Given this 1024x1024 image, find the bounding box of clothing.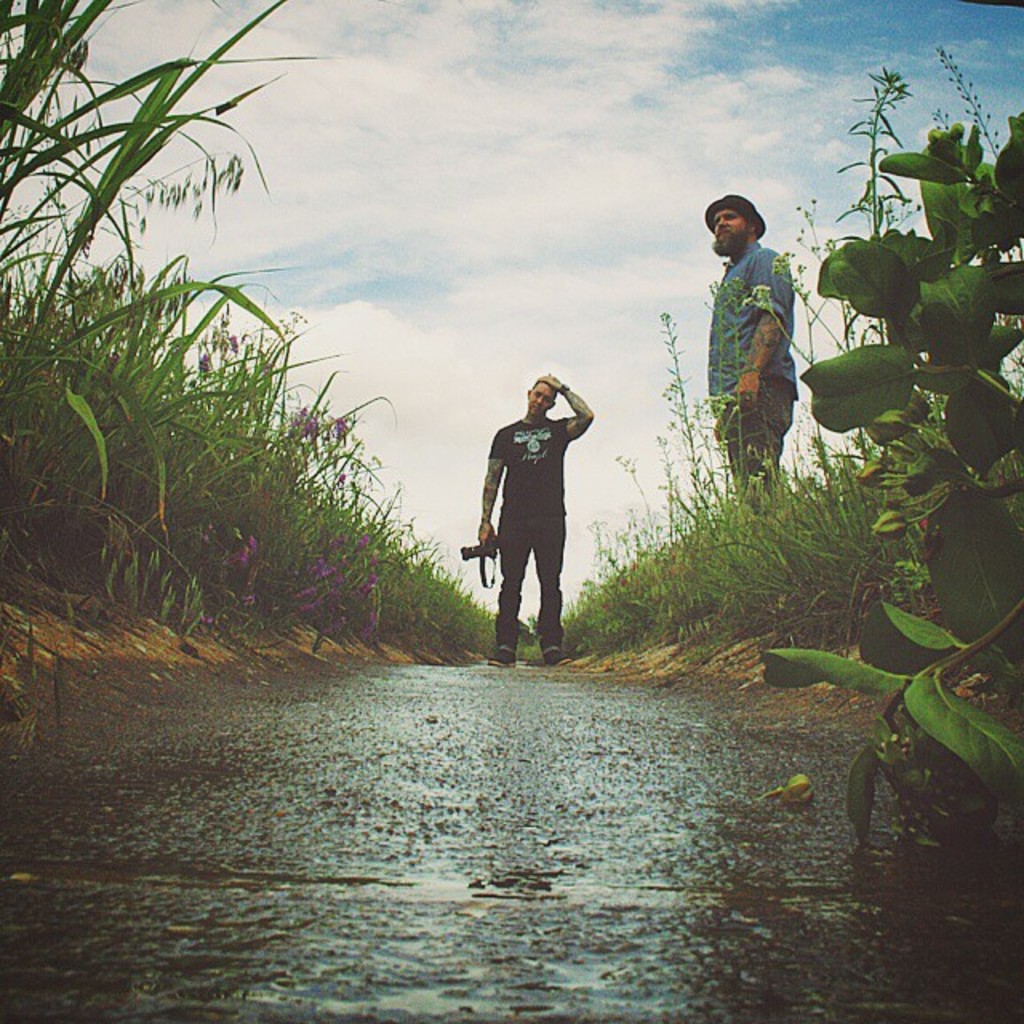
x1=485 y1=405 x2=582 y2=654.
